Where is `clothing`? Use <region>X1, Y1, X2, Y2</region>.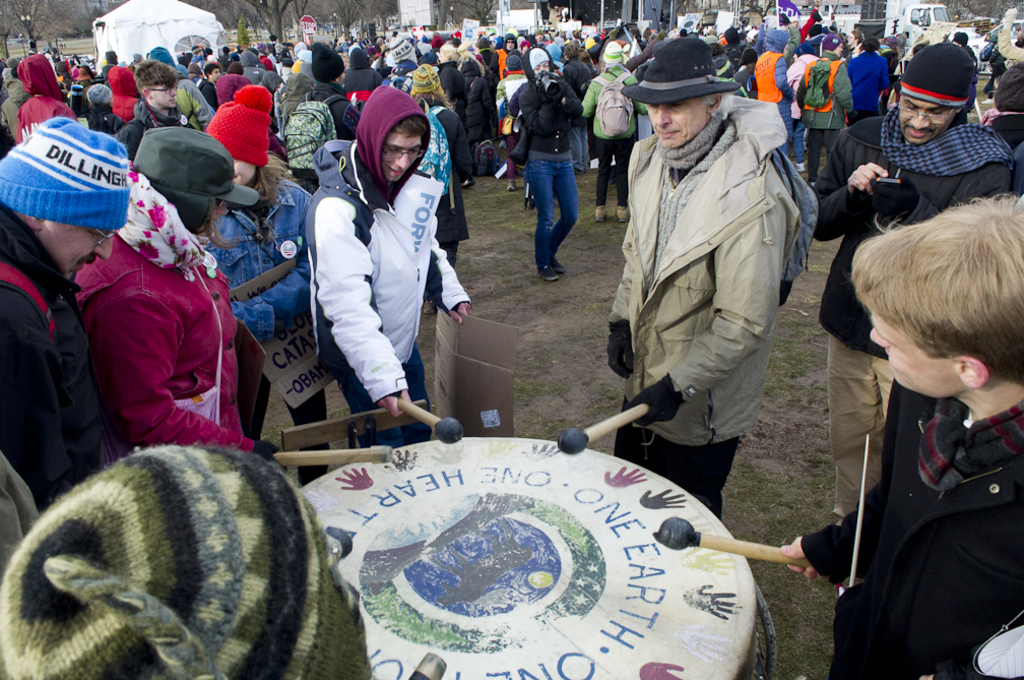
<region>308, 158, 417, 461</region>.
